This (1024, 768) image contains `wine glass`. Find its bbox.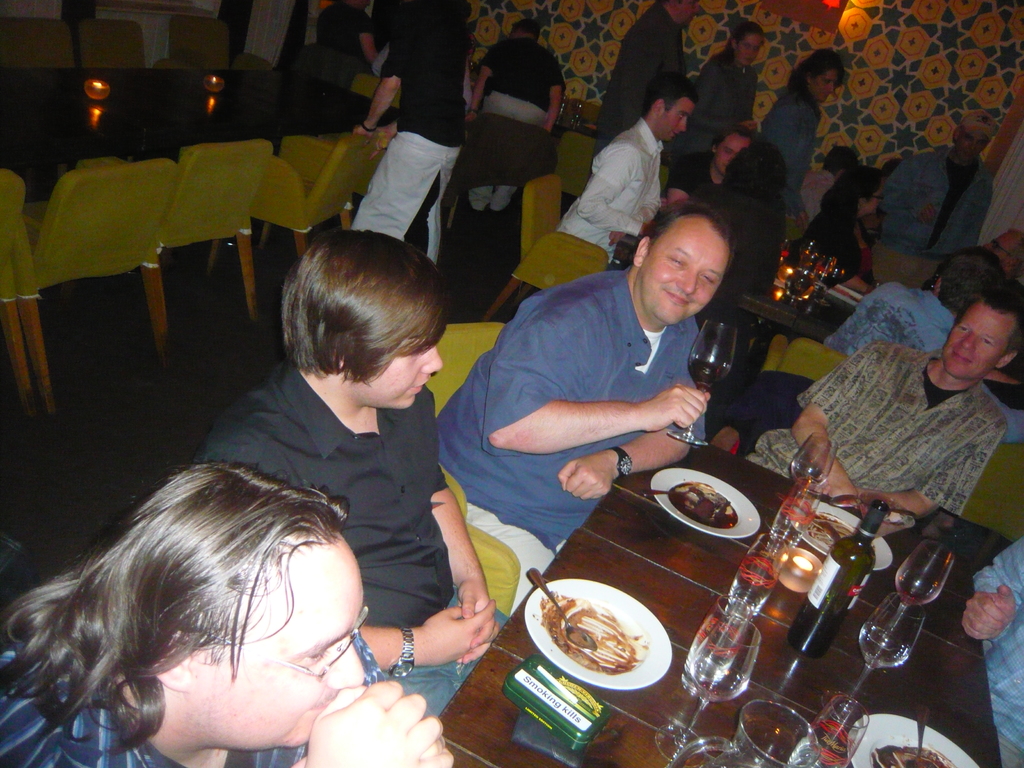
{"left": 873, "top": 539, "right": 955, "bottom": 651}.
